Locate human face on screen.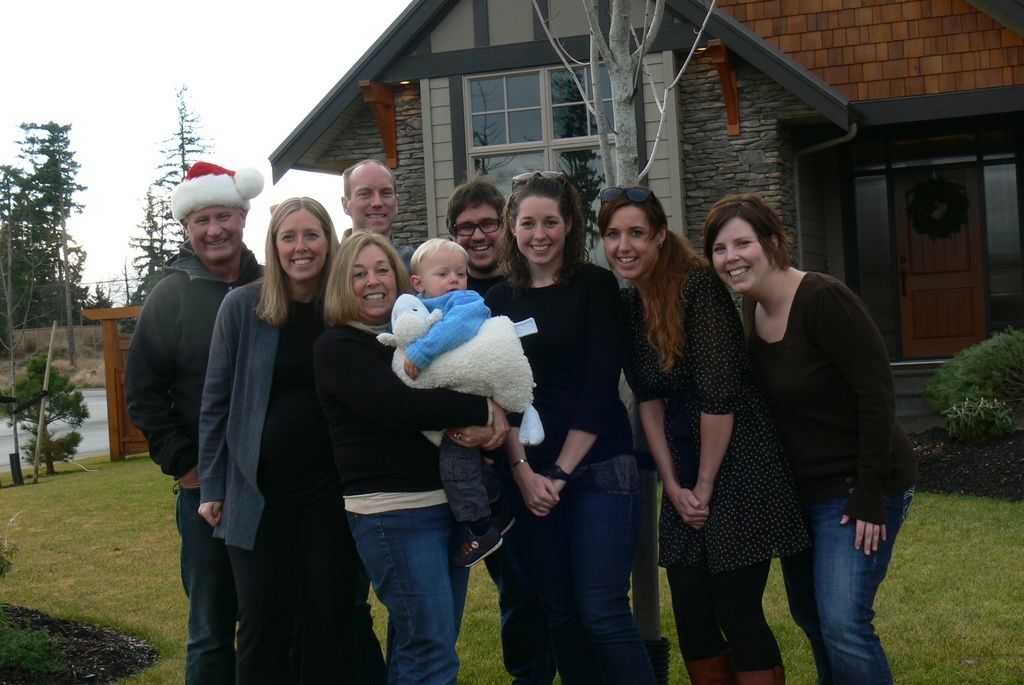
On screen at x1=422 y1=246 x2=468 y2=298.
